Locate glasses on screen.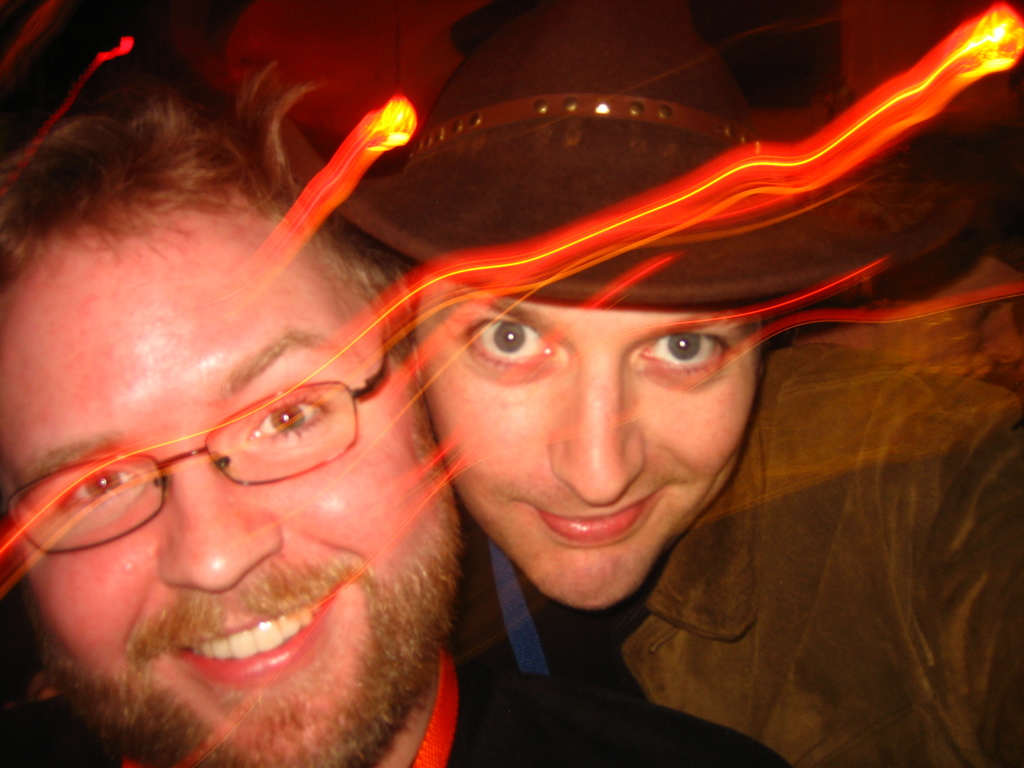
On screen at x1=13, y1=355, x2=422, y2=557.
